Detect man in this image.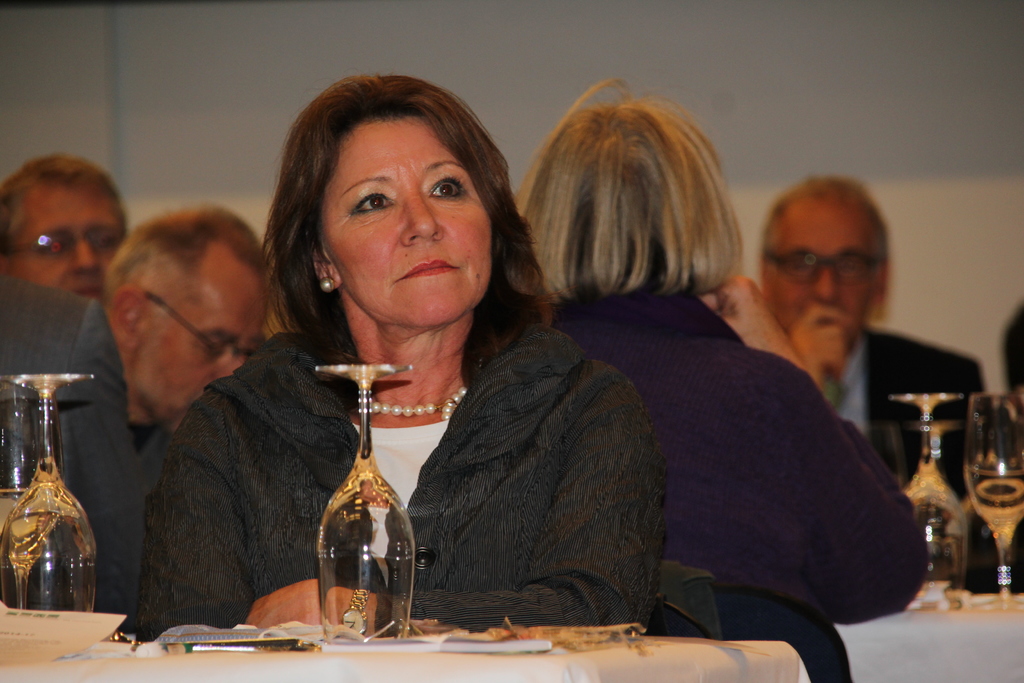
Detection: rect(0, 152, 125, 298).
